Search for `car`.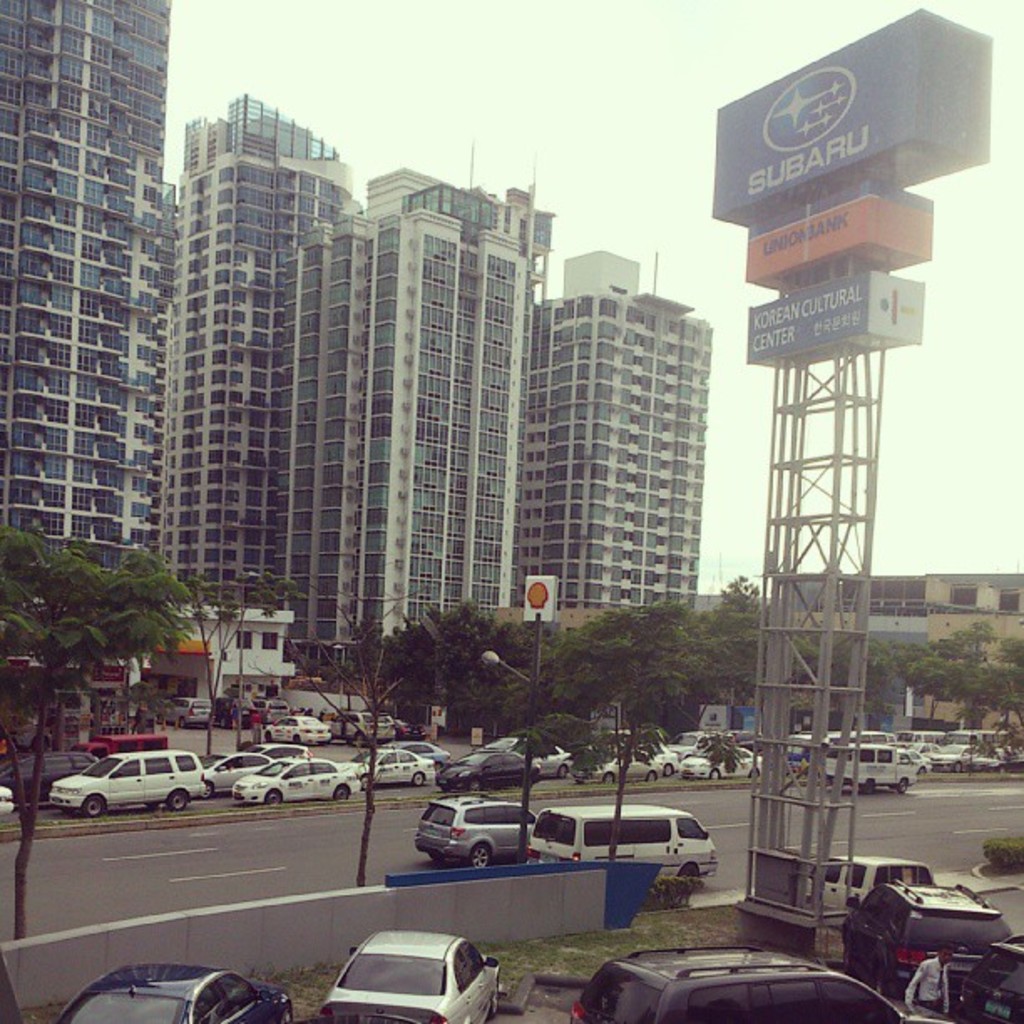
Found at pyautogui.locateOnScreen(49, 955, 291, 1022).
